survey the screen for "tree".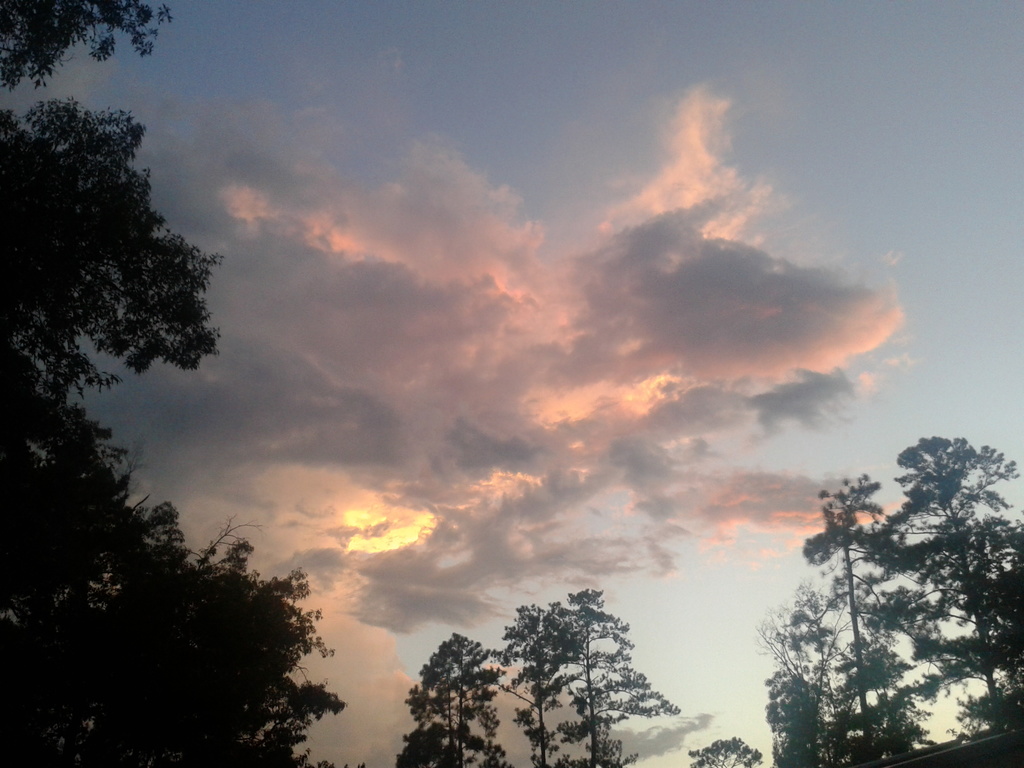
Survey found: [x1=17, y1=178, x2=323, y2=723].
